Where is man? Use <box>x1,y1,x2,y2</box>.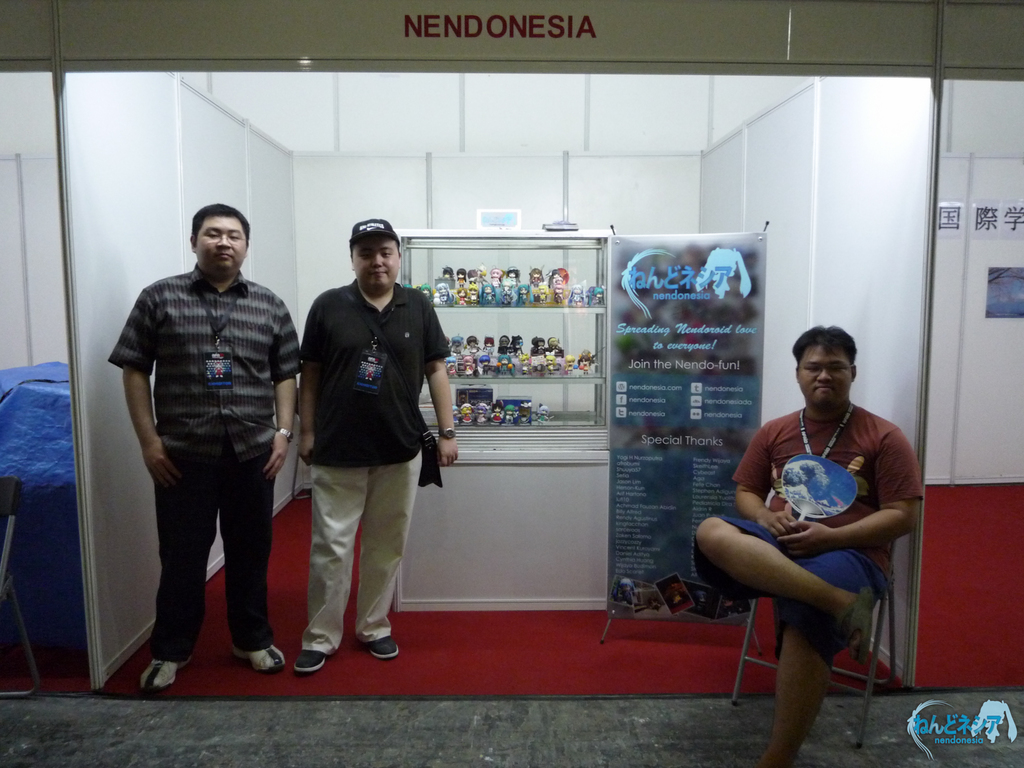
<box>111,199,299,695</box>.
